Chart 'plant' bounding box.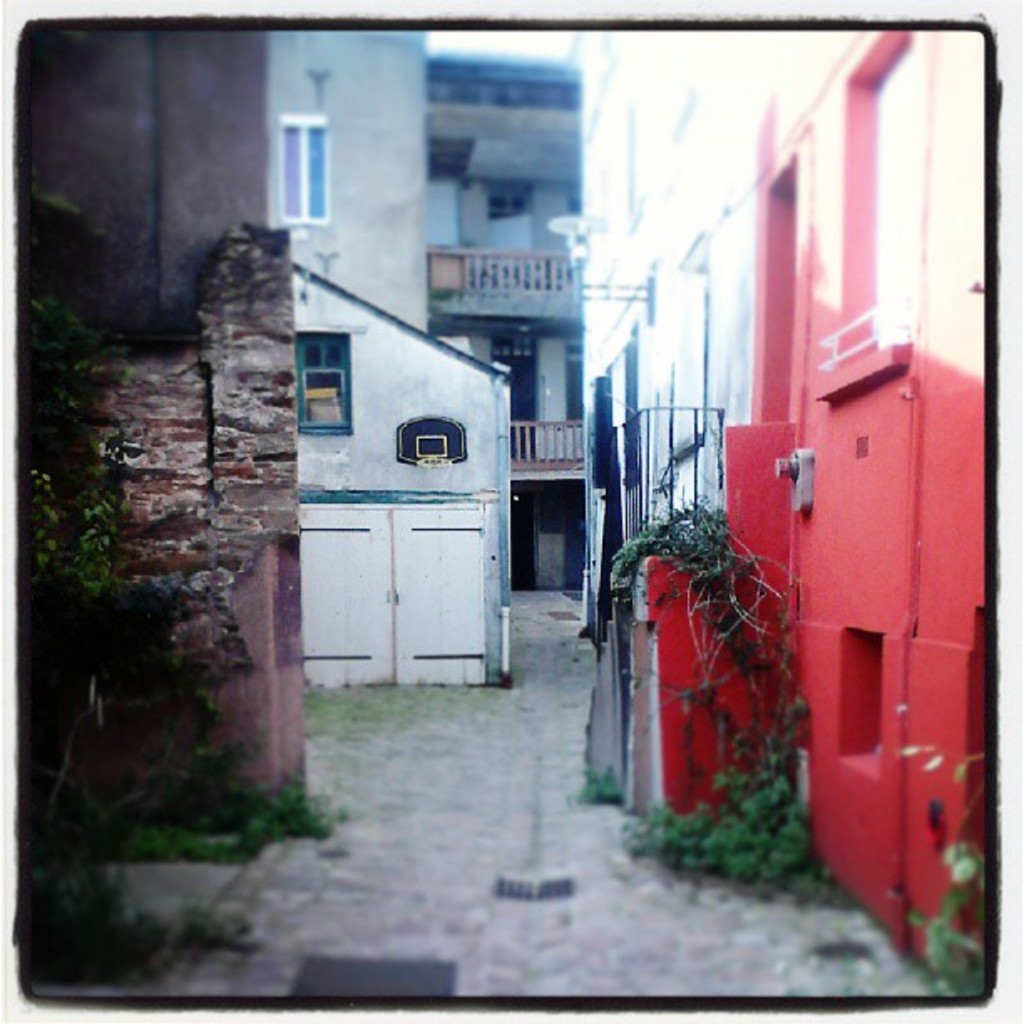
Charted: x1=10 y1=181 x2=131 y2=639.
